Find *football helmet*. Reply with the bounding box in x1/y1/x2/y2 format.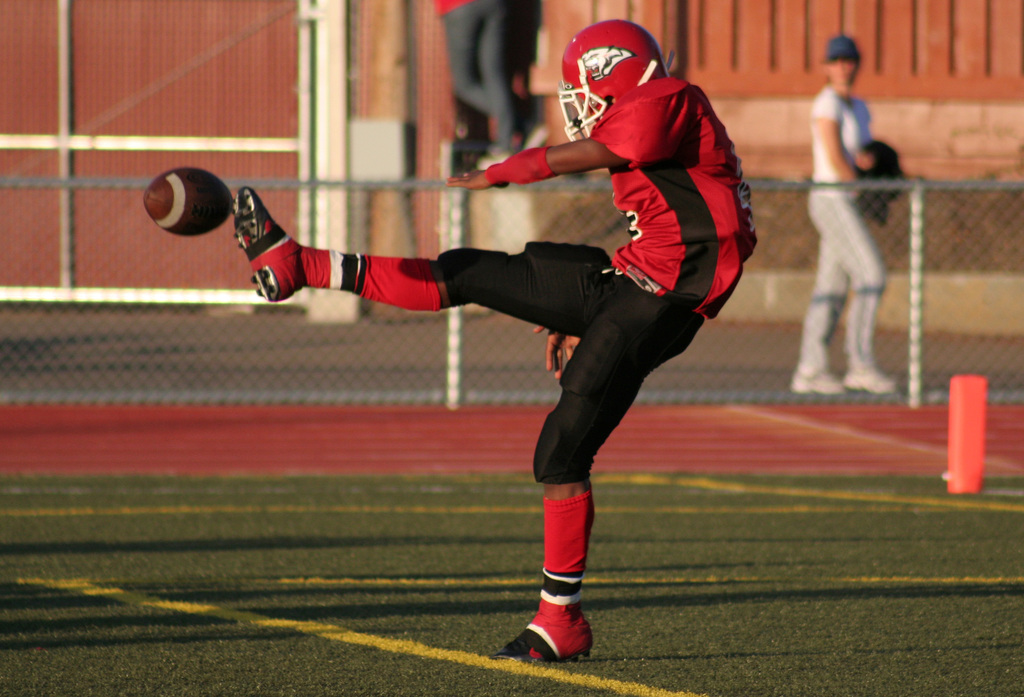
556/21/663/145.
